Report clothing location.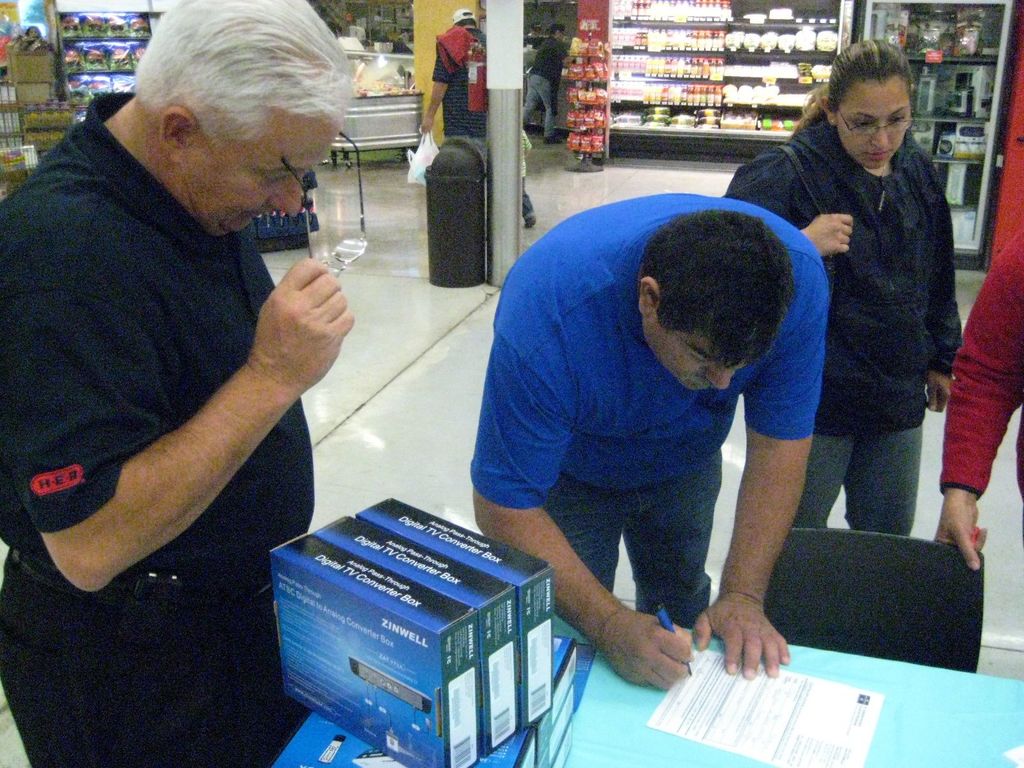
Report: <bbox>0, 86, 318, 767</bbox>.
